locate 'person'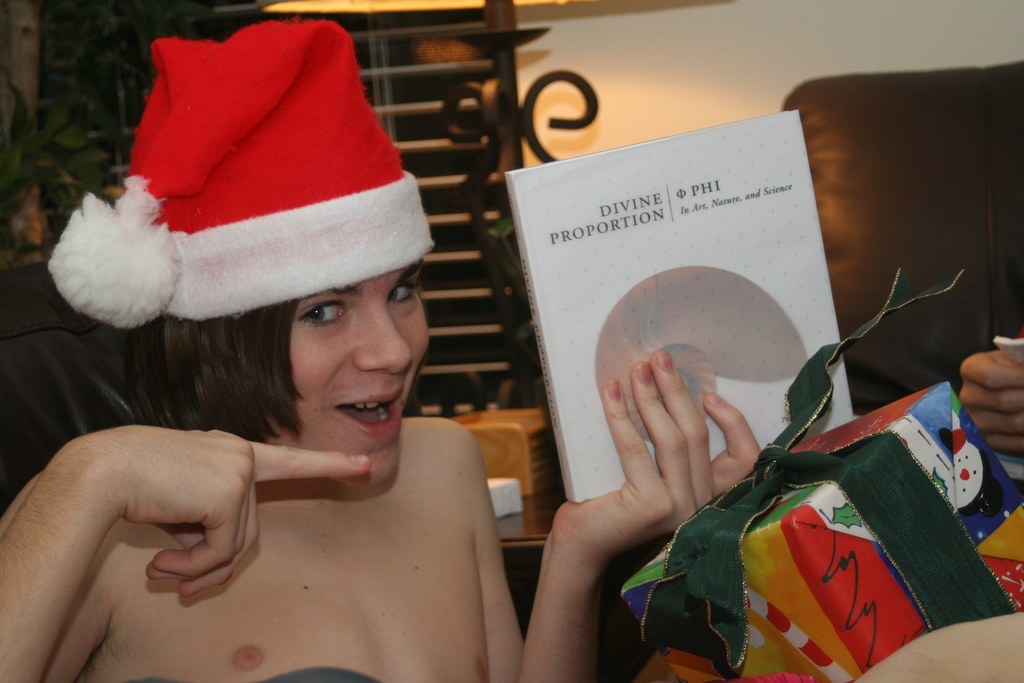
(x1=0, y1=17, x2=760, y2=682)
